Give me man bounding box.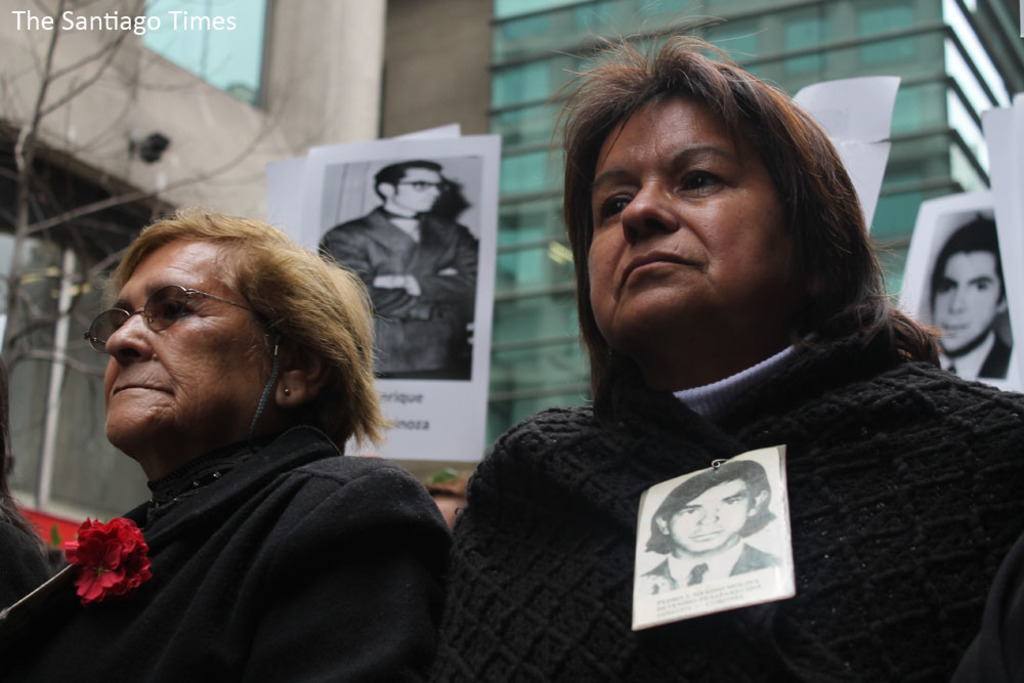
[left=924, top=212, right=1014, bottom=382].
